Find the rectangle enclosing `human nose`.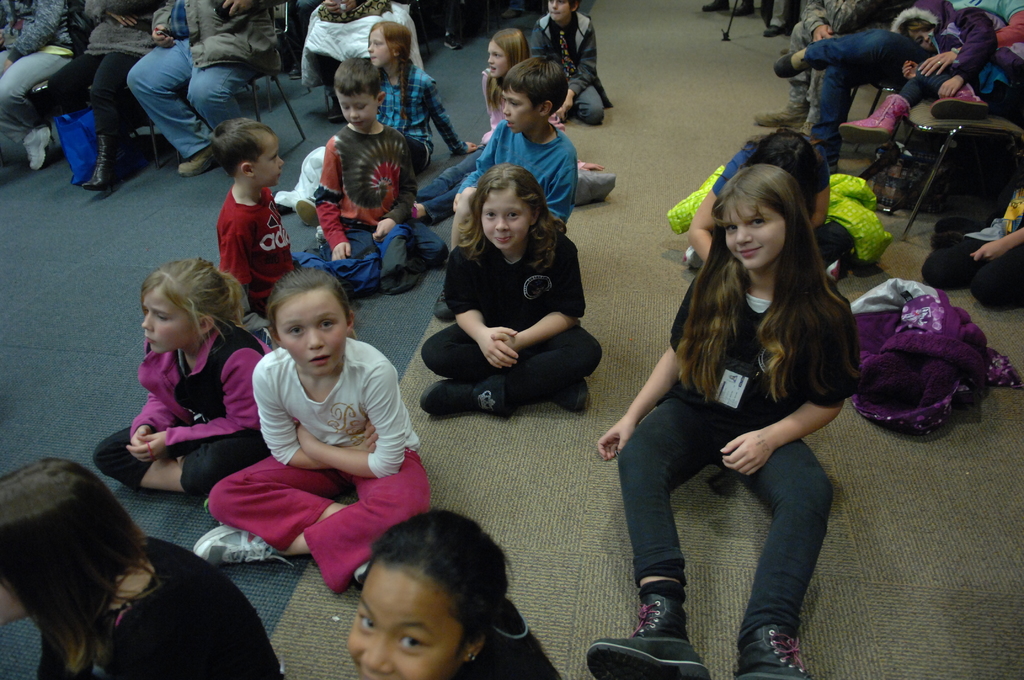
[left=352, top=109, right=361, bottom=121].
